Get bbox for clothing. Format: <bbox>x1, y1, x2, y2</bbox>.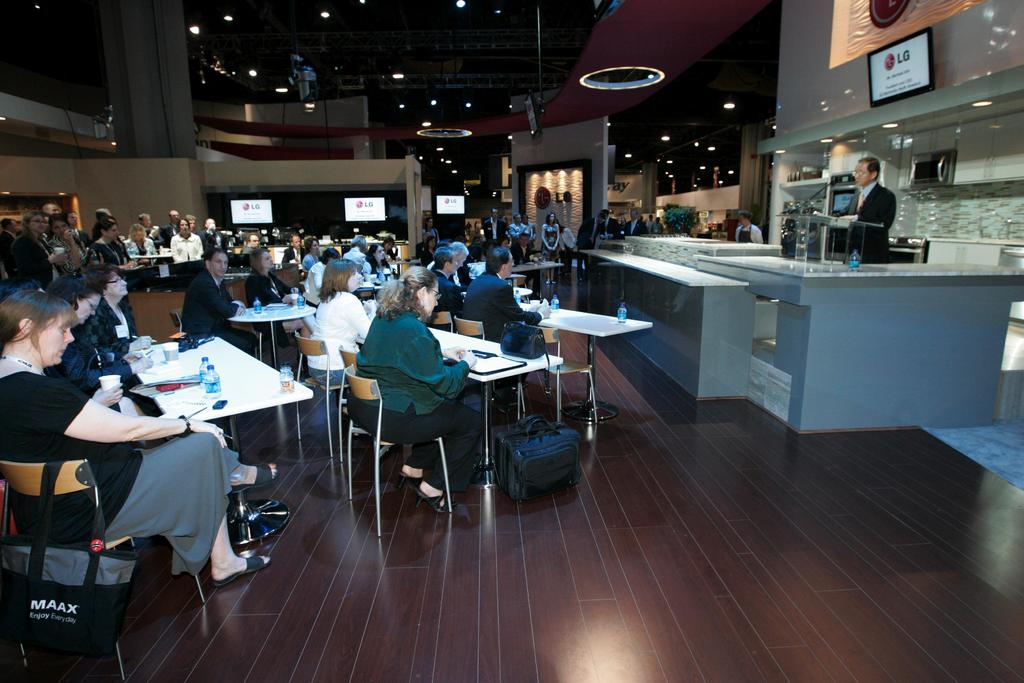
<bbox>85, 290, 135, 364</bbox>.
